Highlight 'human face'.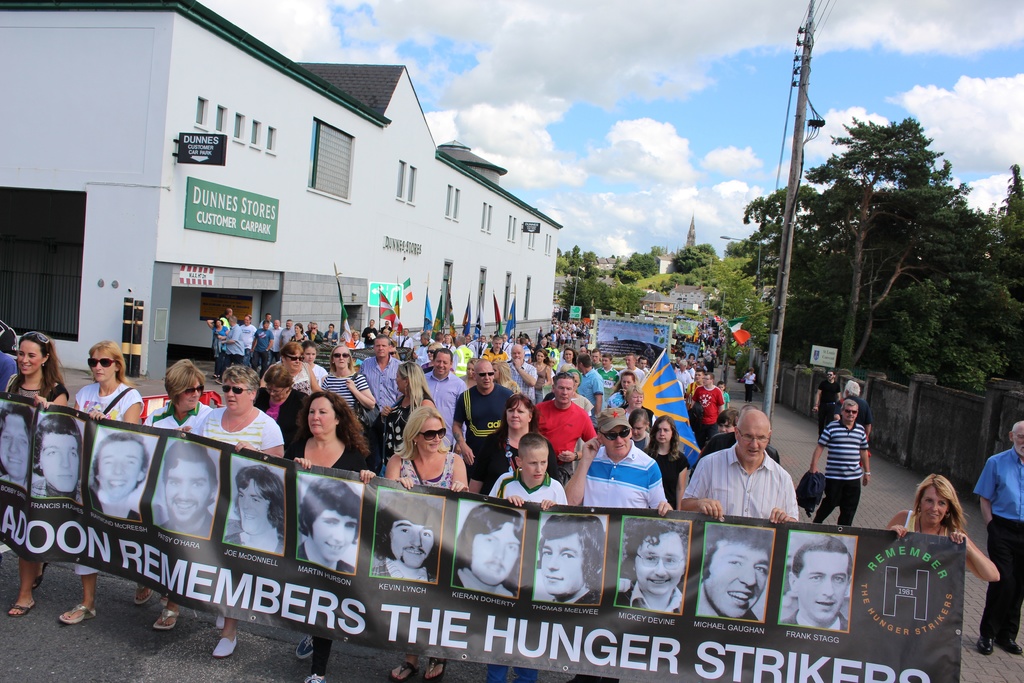
Highlighted region: <box>17,340,42,378</box>.
